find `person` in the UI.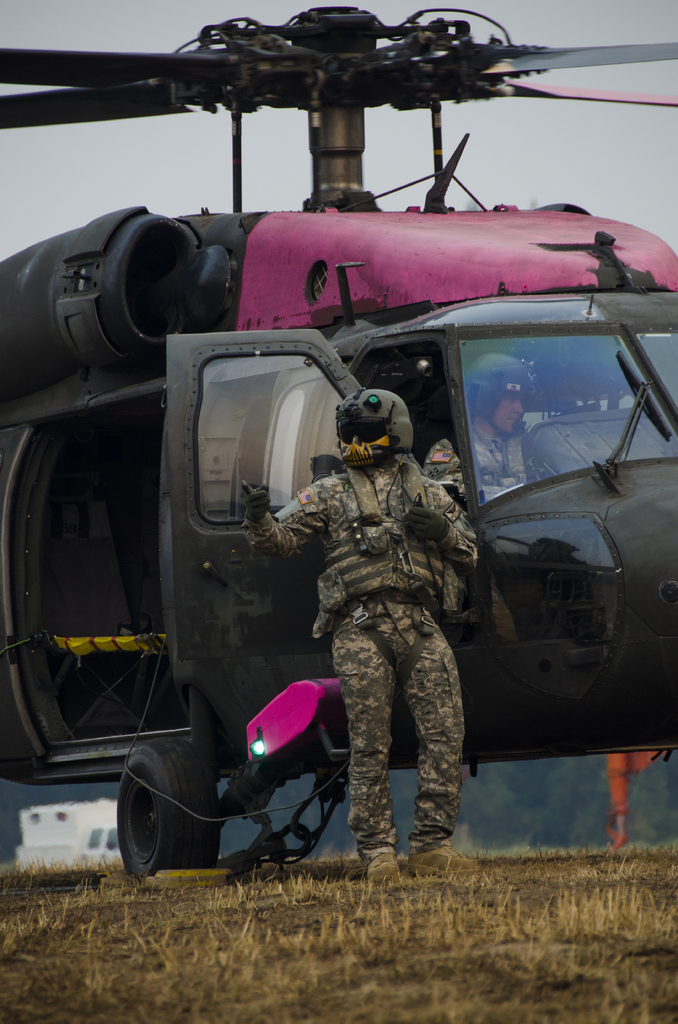
UI element at (424, 386, 539, 514).
